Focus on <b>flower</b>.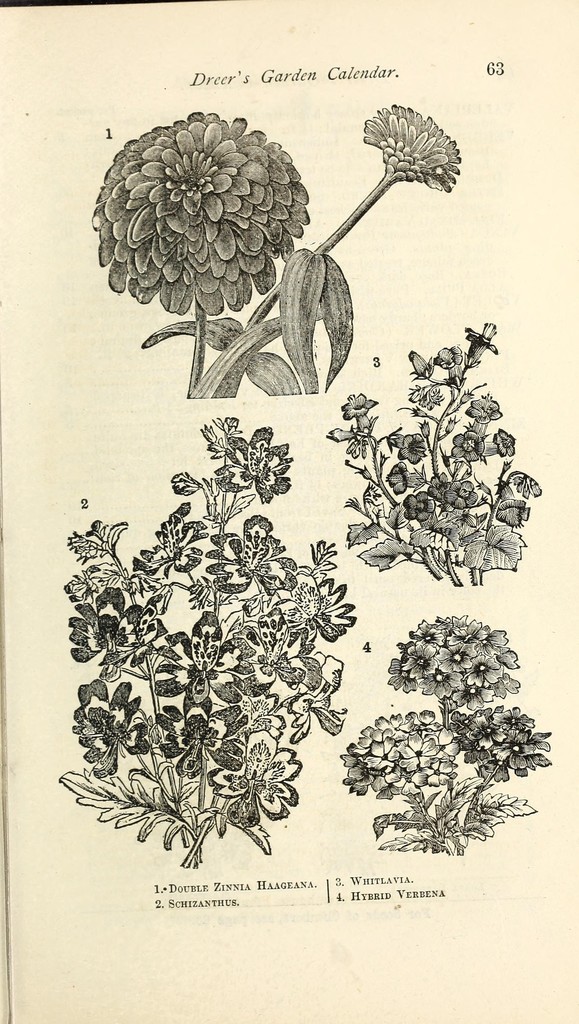
Focused at 433, 344, 468, 372.
